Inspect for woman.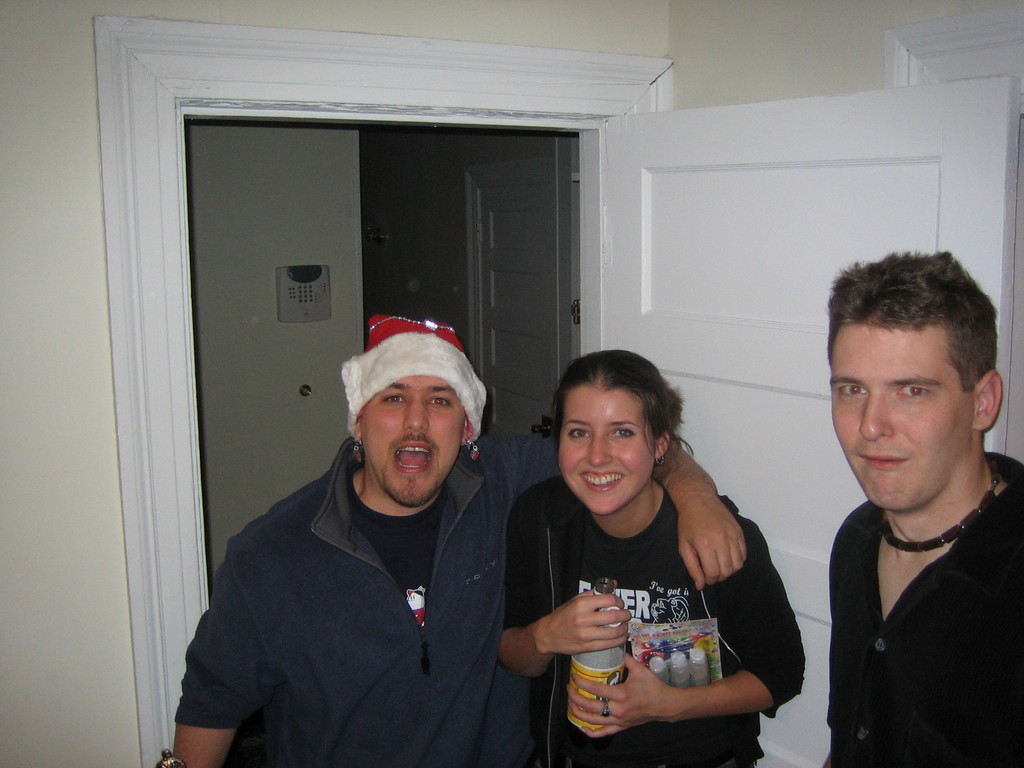
Inspection: select_region(505, 350, 809, 767).
